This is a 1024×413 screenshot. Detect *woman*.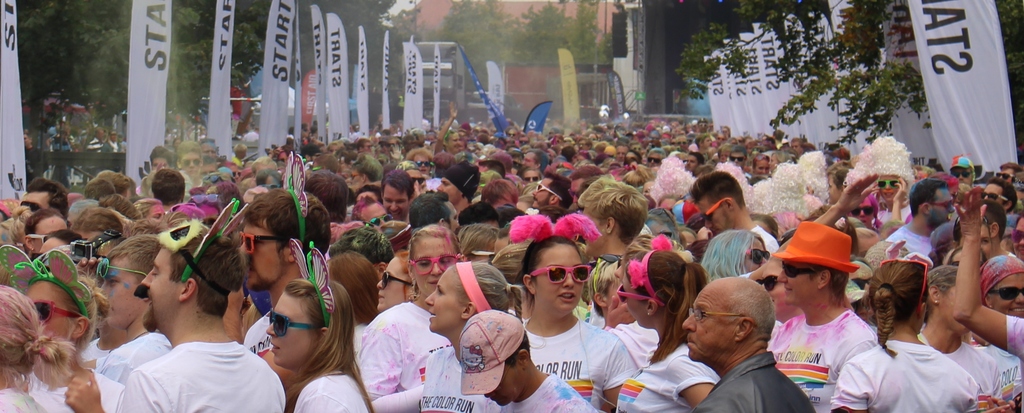
Rect(692, 171, 874, 289).
